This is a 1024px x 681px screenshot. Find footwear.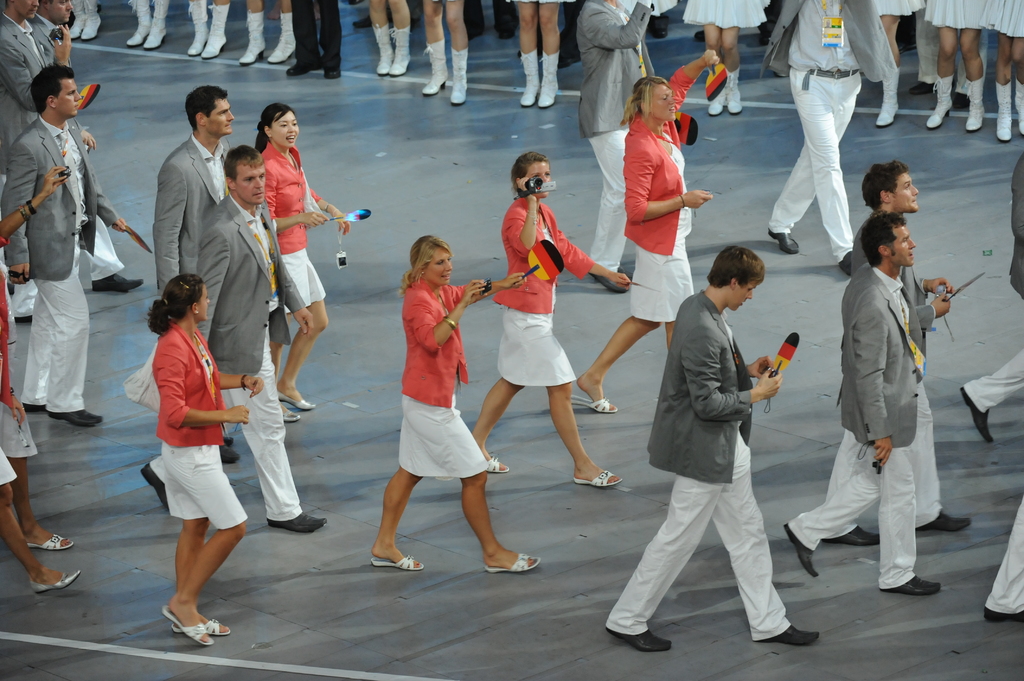
Bounding box: 483, 456, 513, 478.
